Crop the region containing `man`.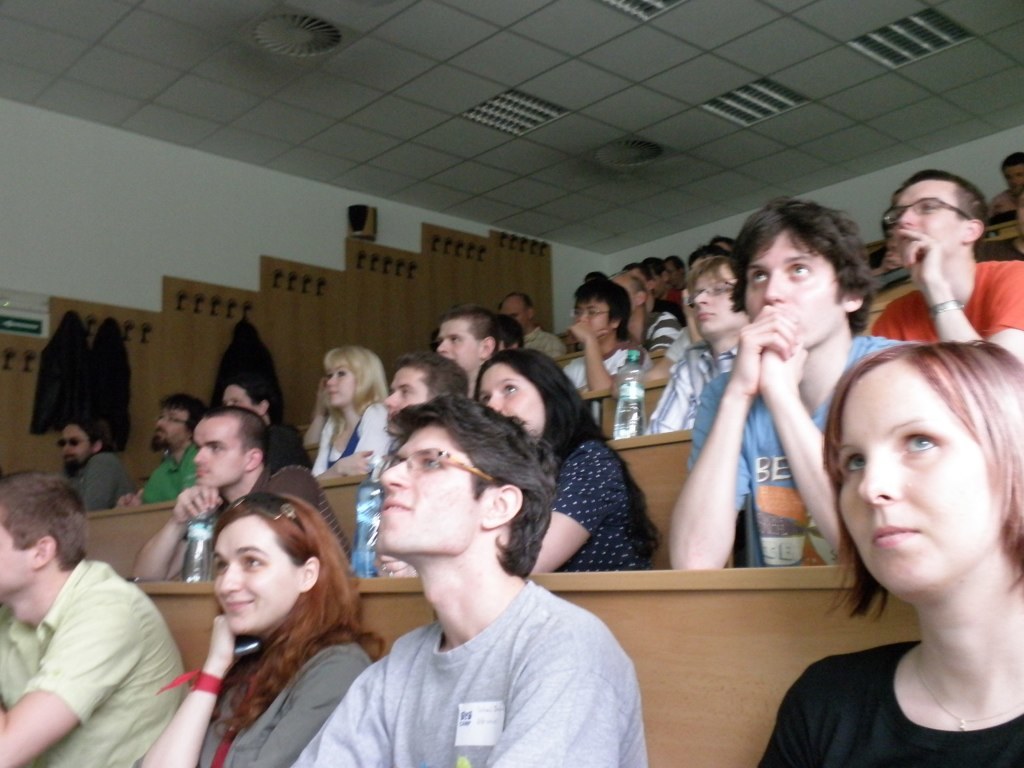
Crop region: bbox=(665, 198, 902, 575).
